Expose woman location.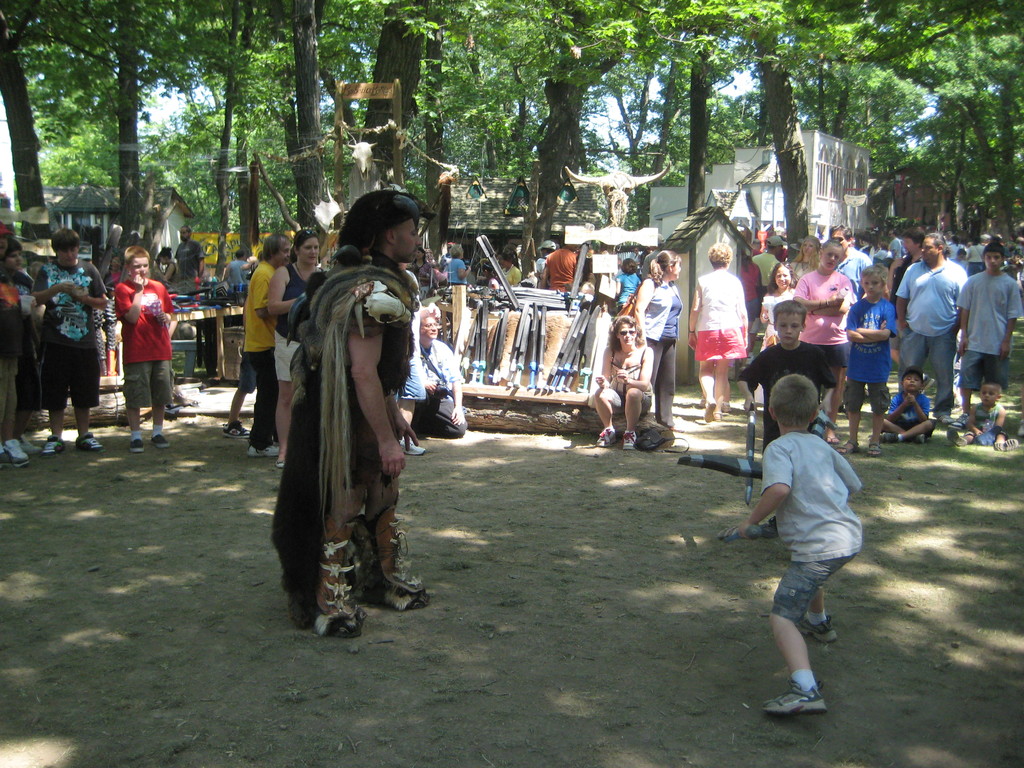
Exposed at {"left": 496, "top": 245, "right": 525, "bottom": 287}.
